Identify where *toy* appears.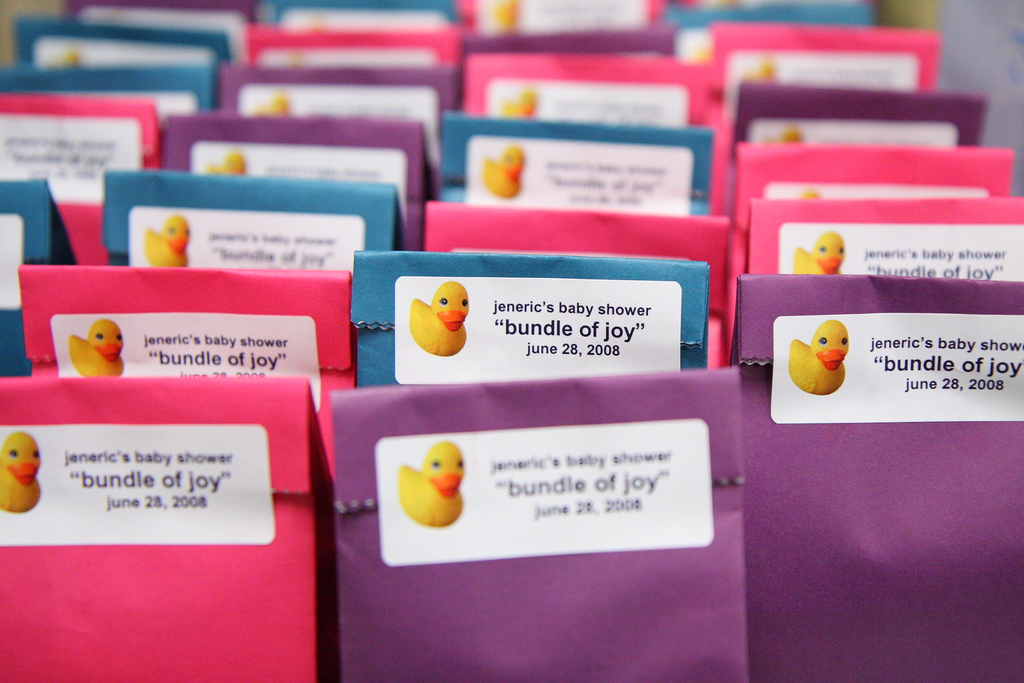
Appears at left=792, top=227, right=848, bottom=276.
